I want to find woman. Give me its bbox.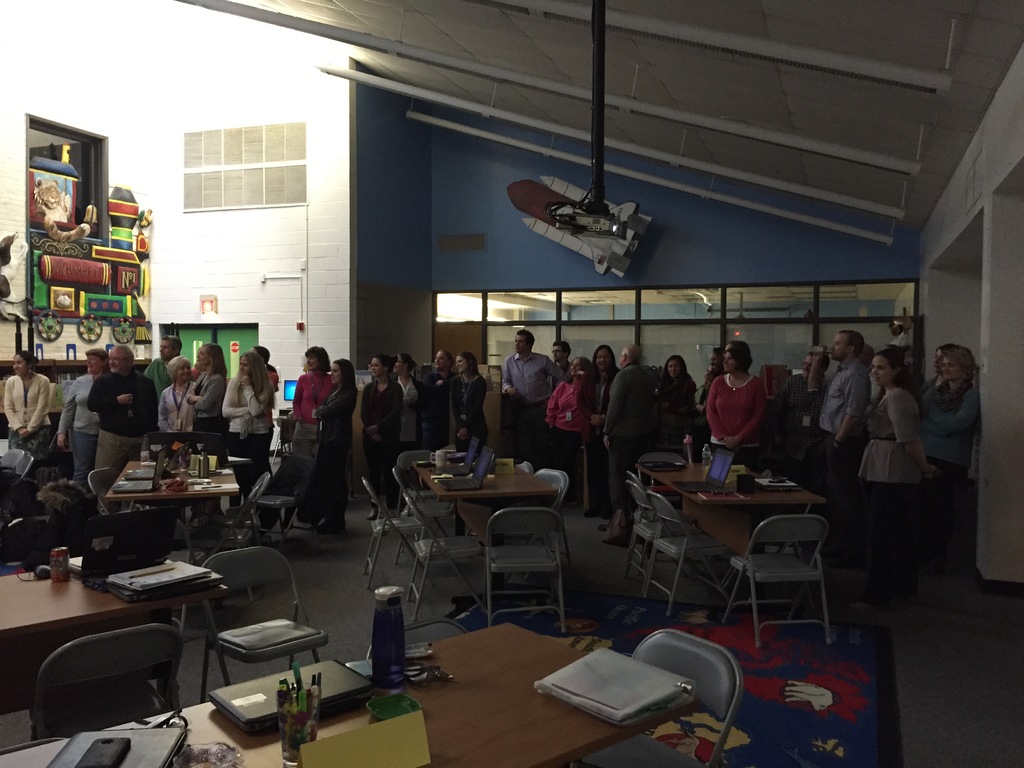
(left=153, top=352, right=188, bottom=435).
